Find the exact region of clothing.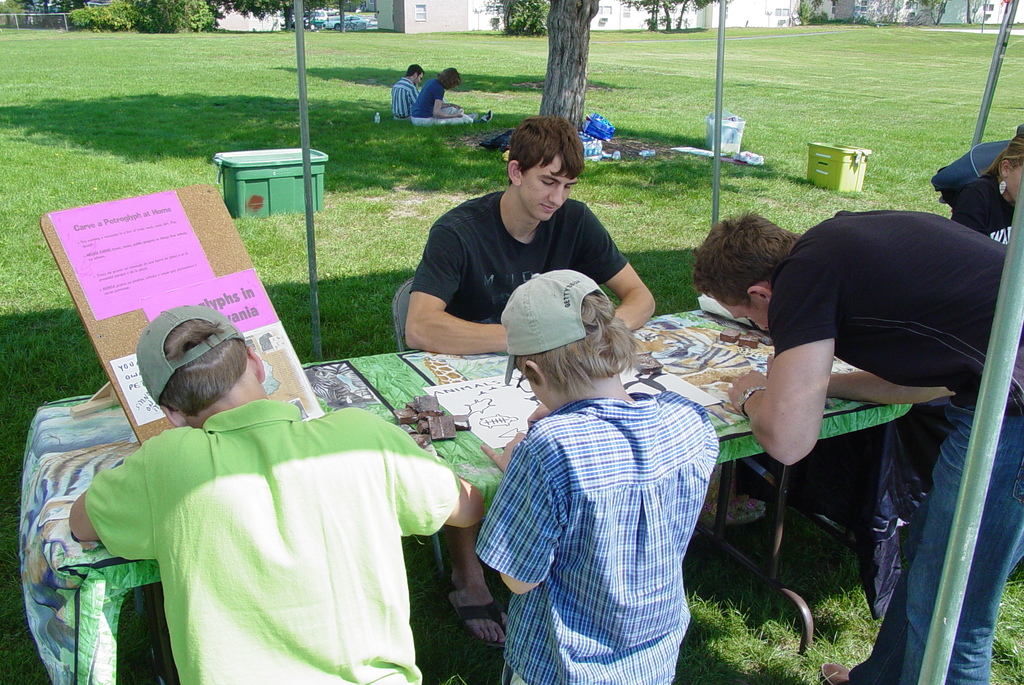
Exact region: BBox(934, 176, 1023, 581).
